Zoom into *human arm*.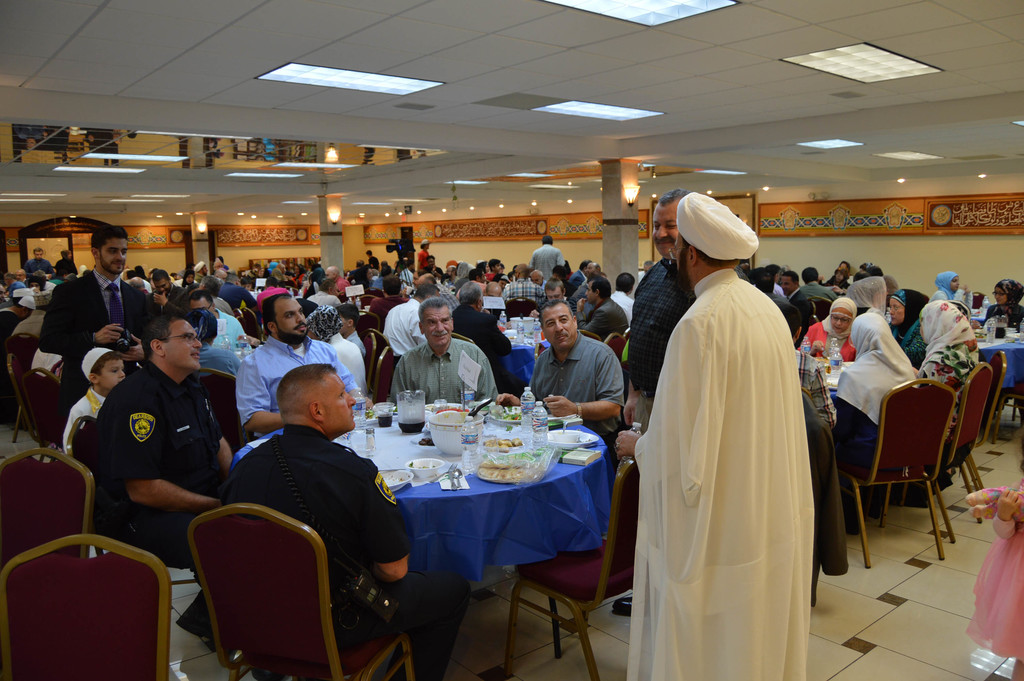
Zoom target: [365, 464, 412, 590].
